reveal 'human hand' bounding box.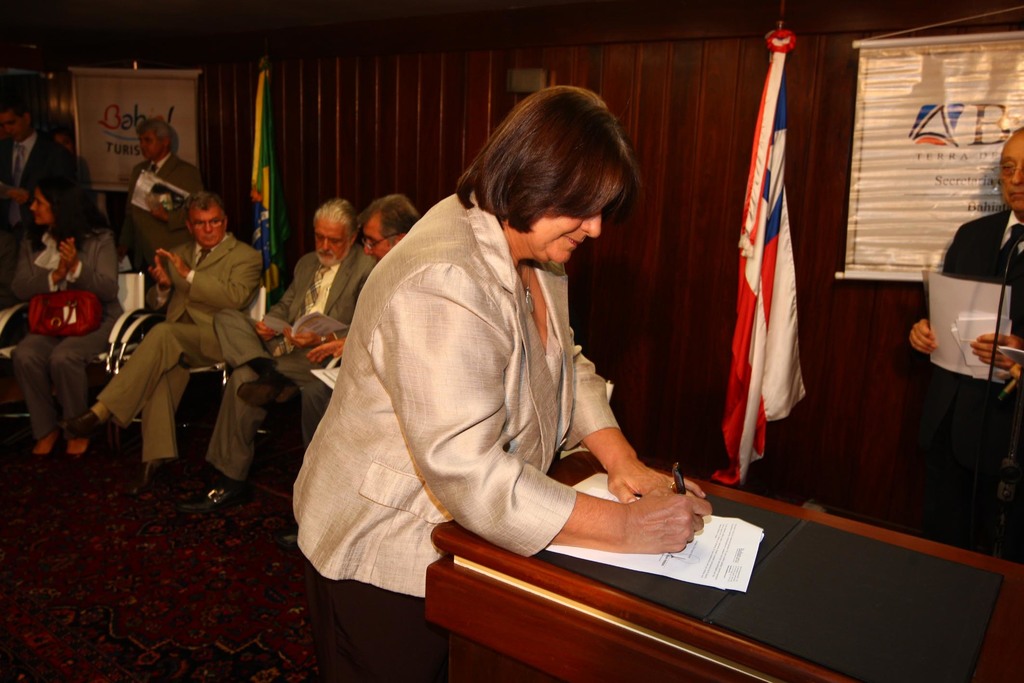
Revealed: <bbox>282, 328, 329, 350</bbox>.
